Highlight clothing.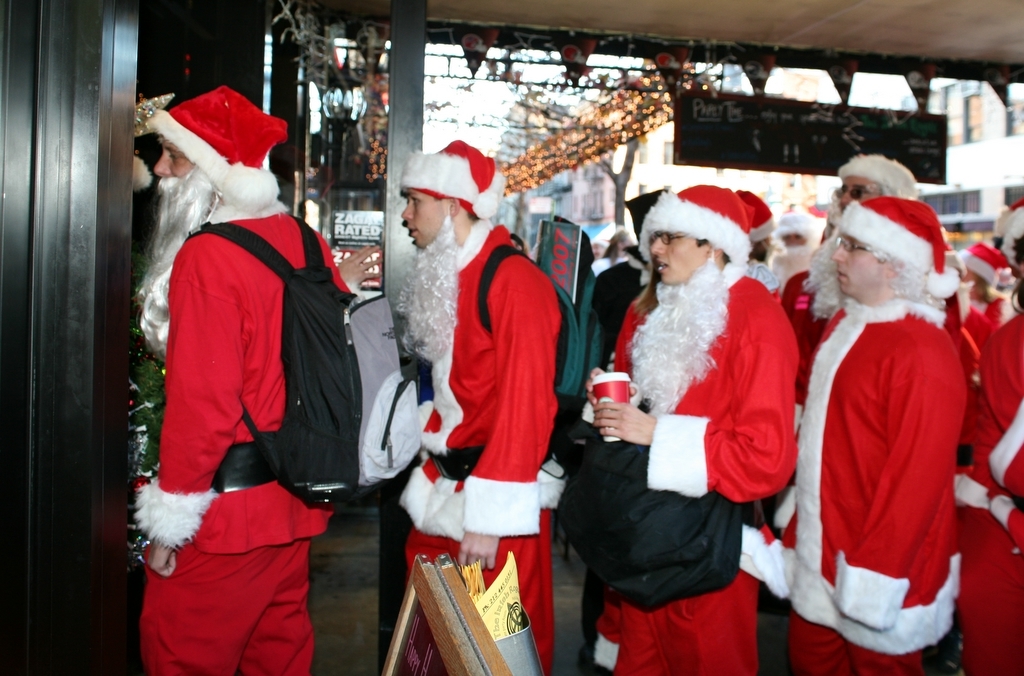
Highlighted region: (779,248,858,375).
